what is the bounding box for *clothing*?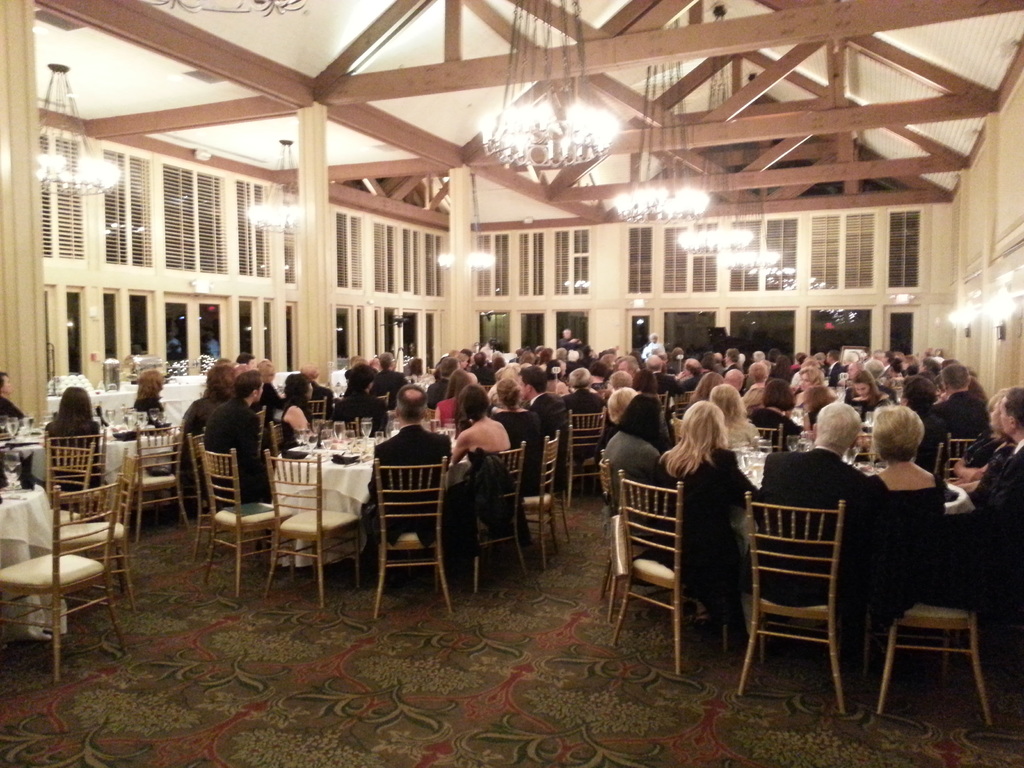
[930,388,993,442].
